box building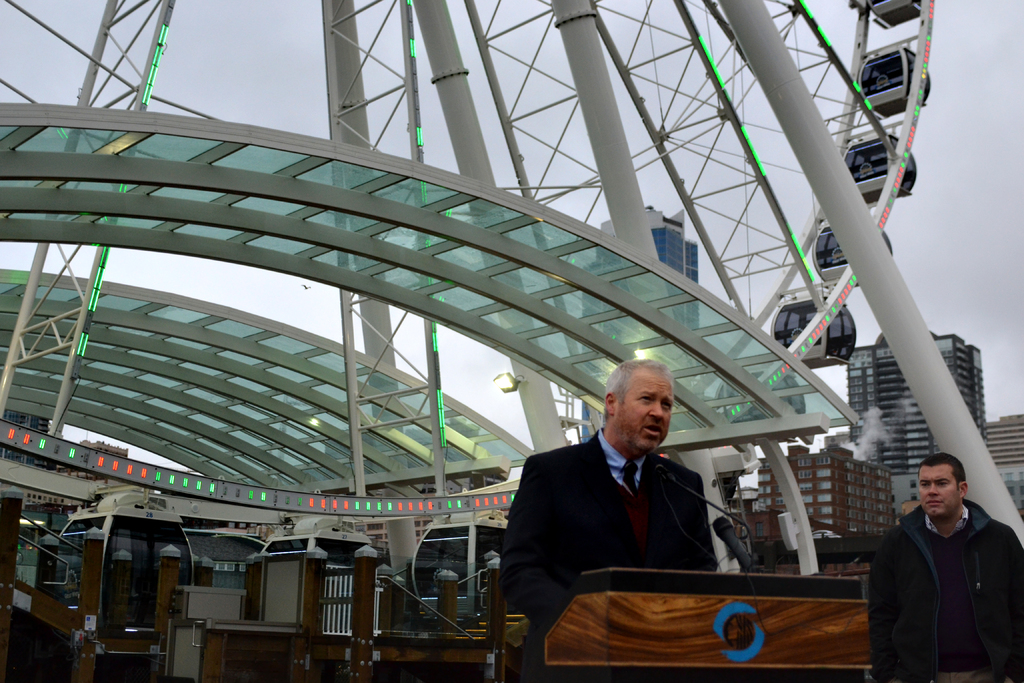
(986,413,1023,481)
